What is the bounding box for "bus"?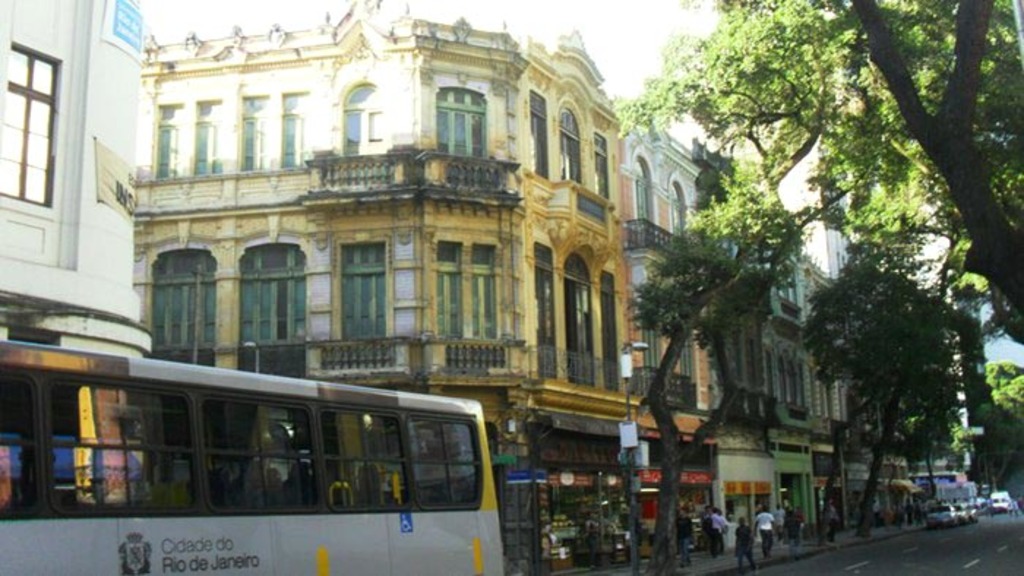
l=0, t=335, r=509, b=575.
